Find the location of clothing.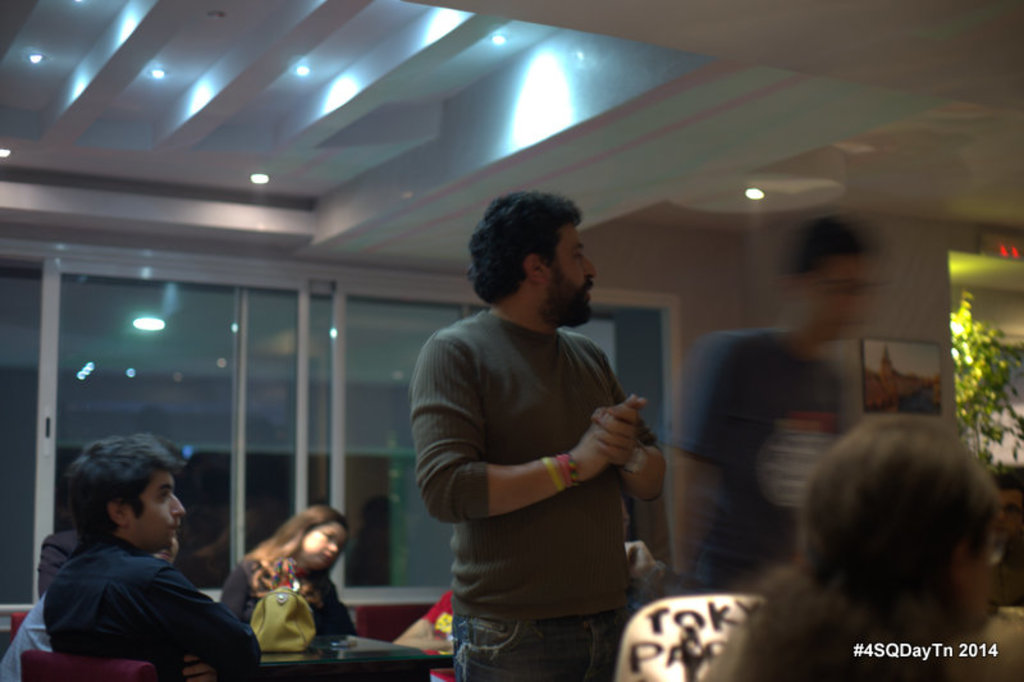
Location: <box>215,550,355,638</box>.
